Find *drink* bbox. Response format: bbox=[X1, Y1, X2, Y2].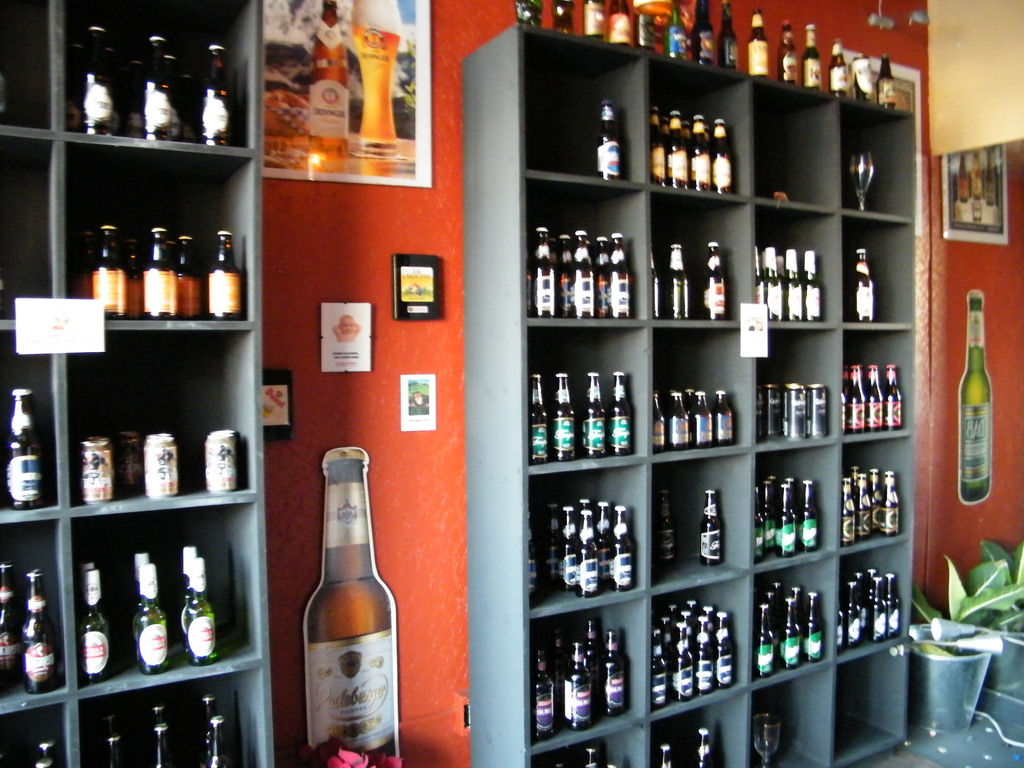
bbox=[646, 106, 740, 193].
